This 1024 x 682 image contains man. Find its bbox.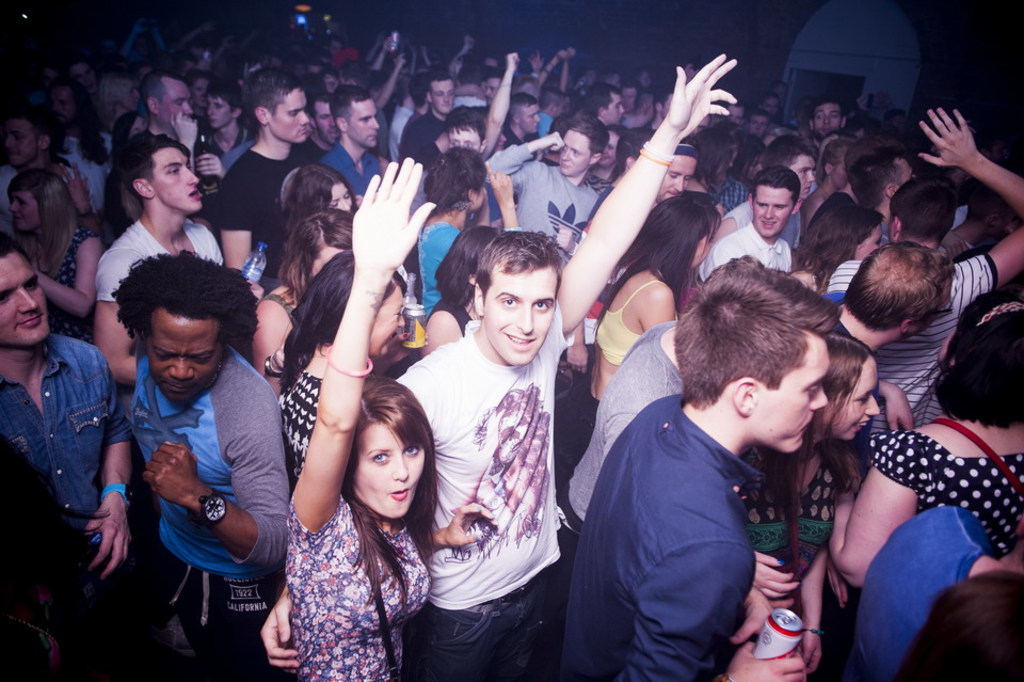
region(561, 263, 879, 680).
